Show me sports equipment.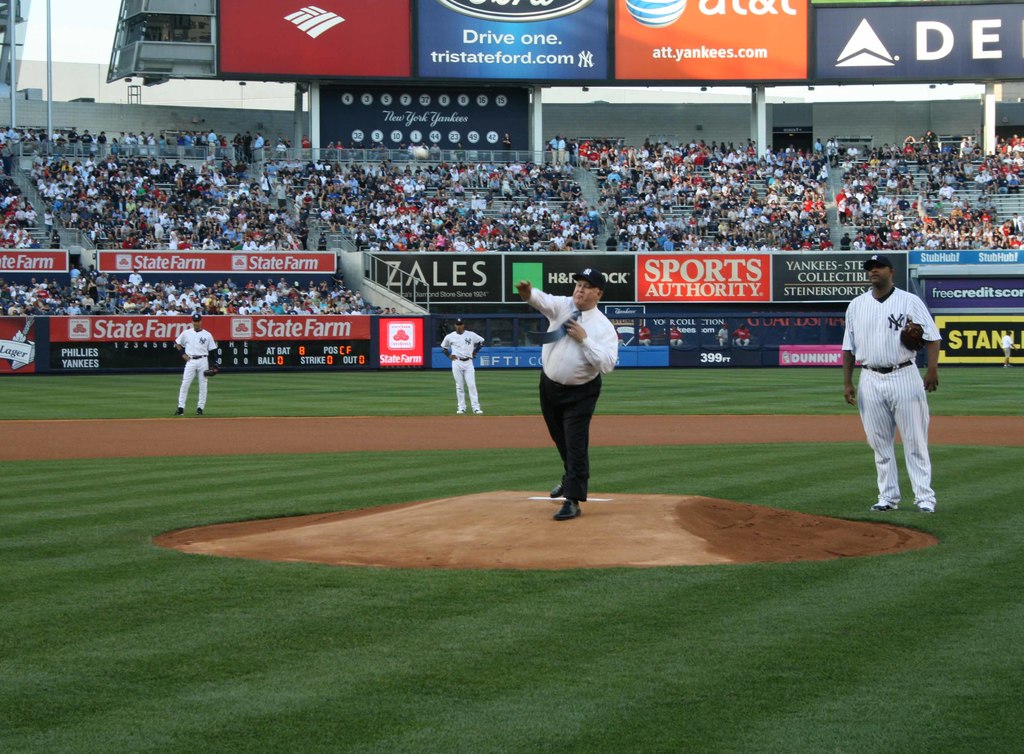
sports equipment is here: 201:362:220:378.
